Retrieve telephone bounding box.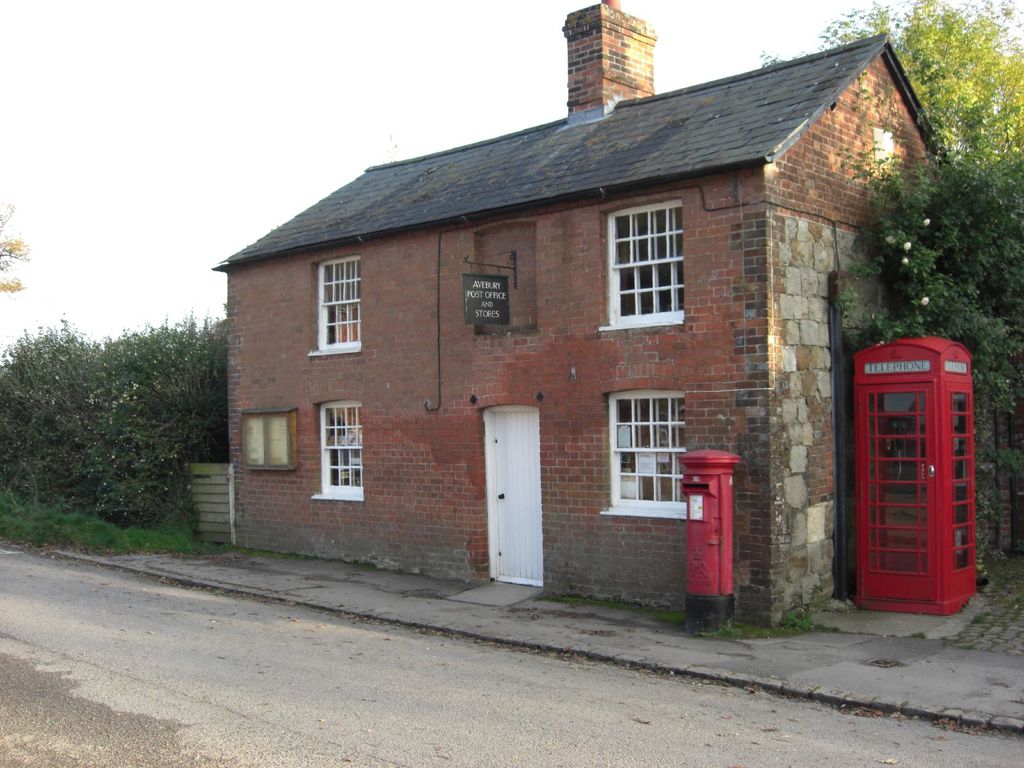
Bounding box: (882,415,911,482).
